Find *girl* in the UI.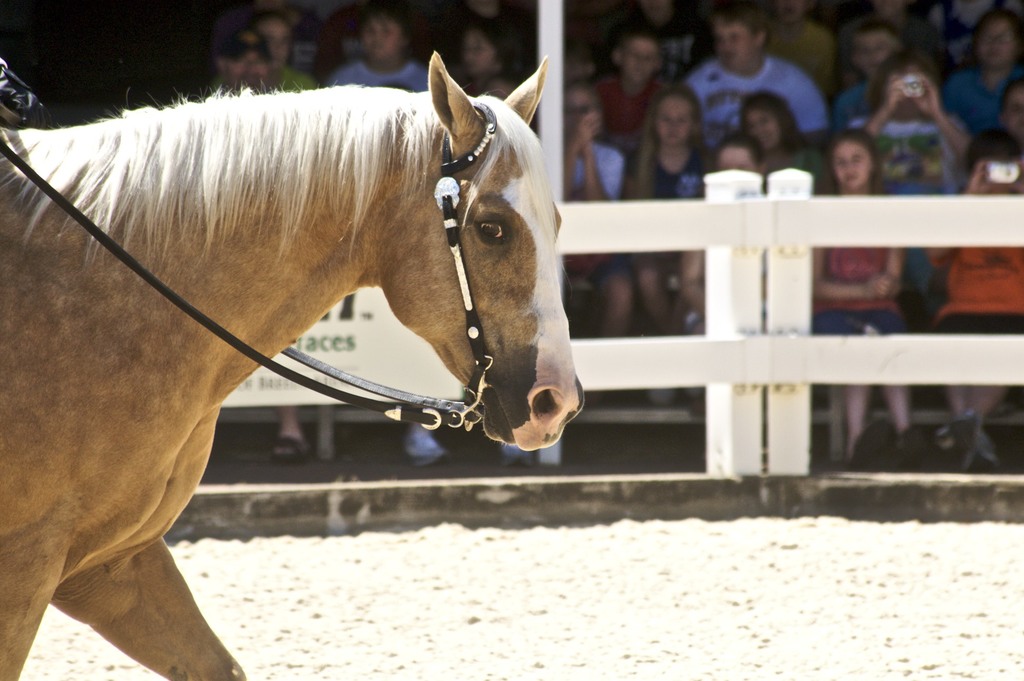
UI element at [815, 126, 903, 457].
